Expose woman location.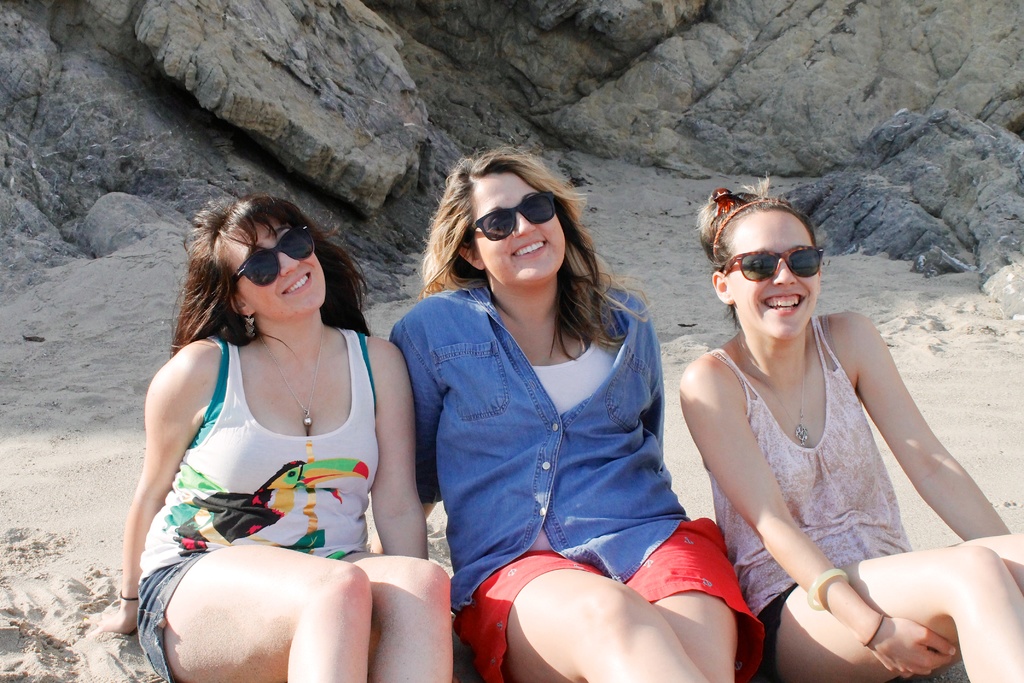
Exposed at Rect(93, 186, 451, 682).
